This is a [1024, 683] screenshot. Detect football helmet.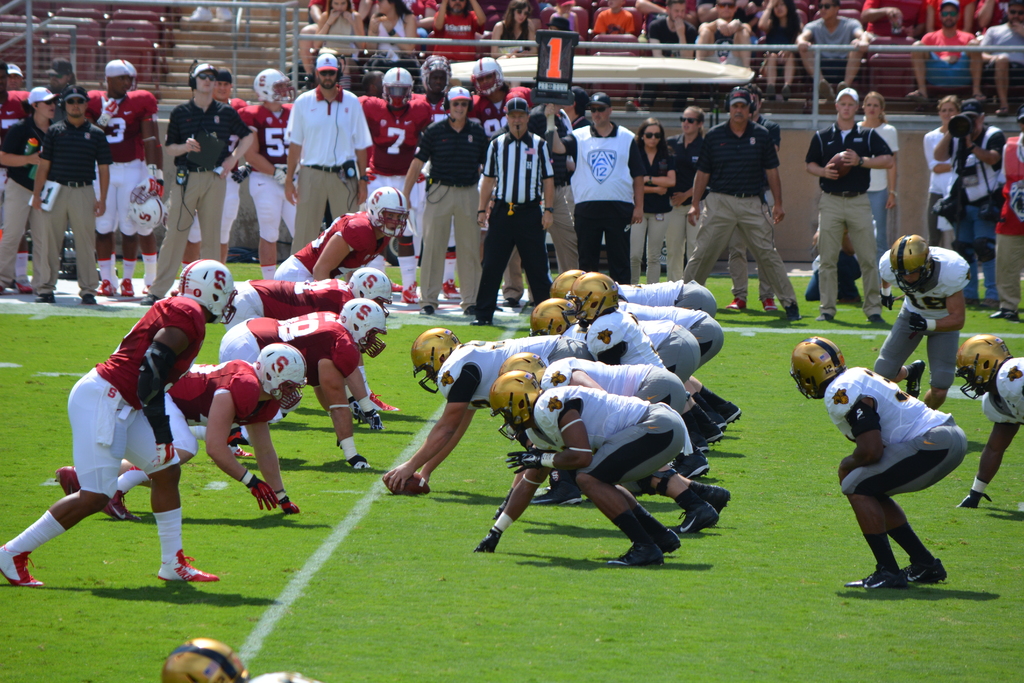
947 335 1011 400.
